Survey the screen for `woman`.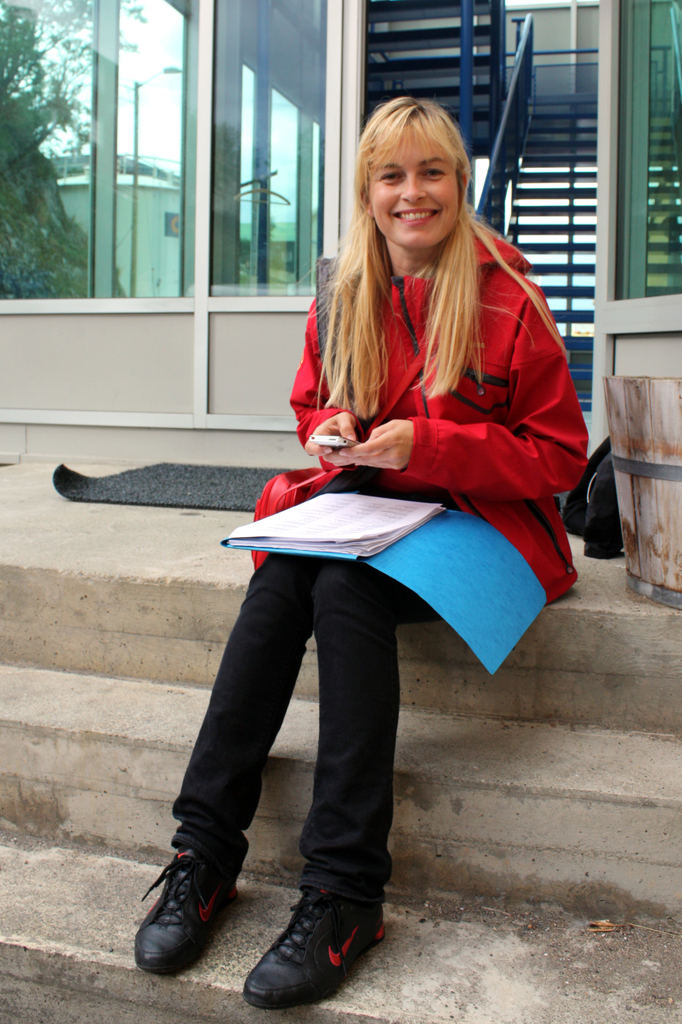
Survey found: [163, 146, 610, 938].
